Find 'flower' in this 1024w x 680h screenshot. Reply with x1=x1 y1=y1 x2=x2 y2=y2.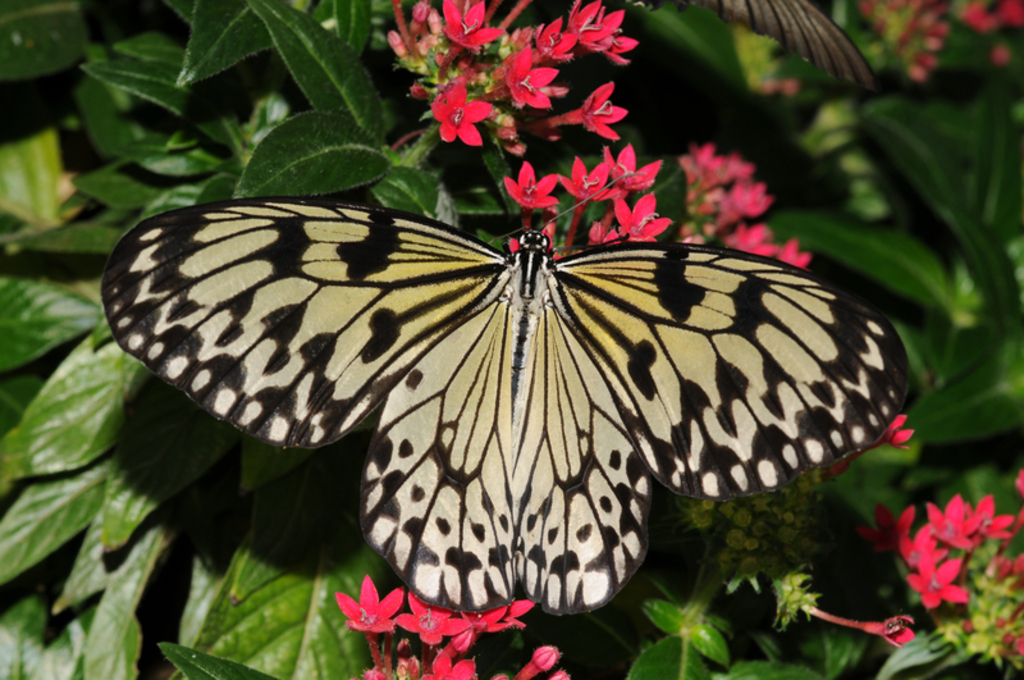
x1=439 y1=0 x2=504 y2=60.
